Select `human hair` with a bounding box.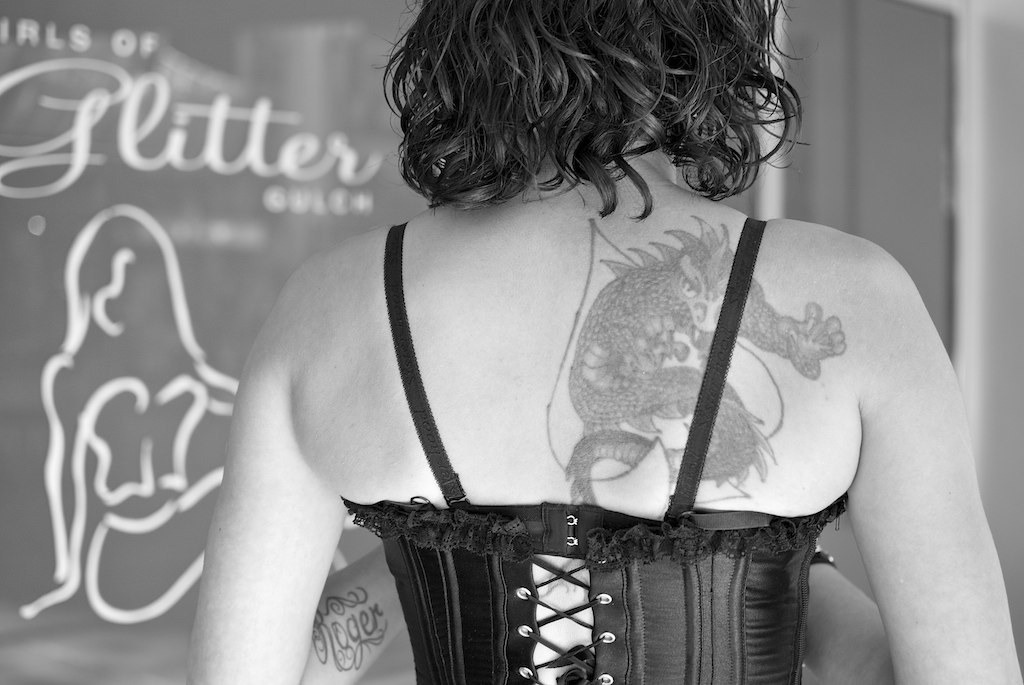
select_region(362, 0, 811, 214).
